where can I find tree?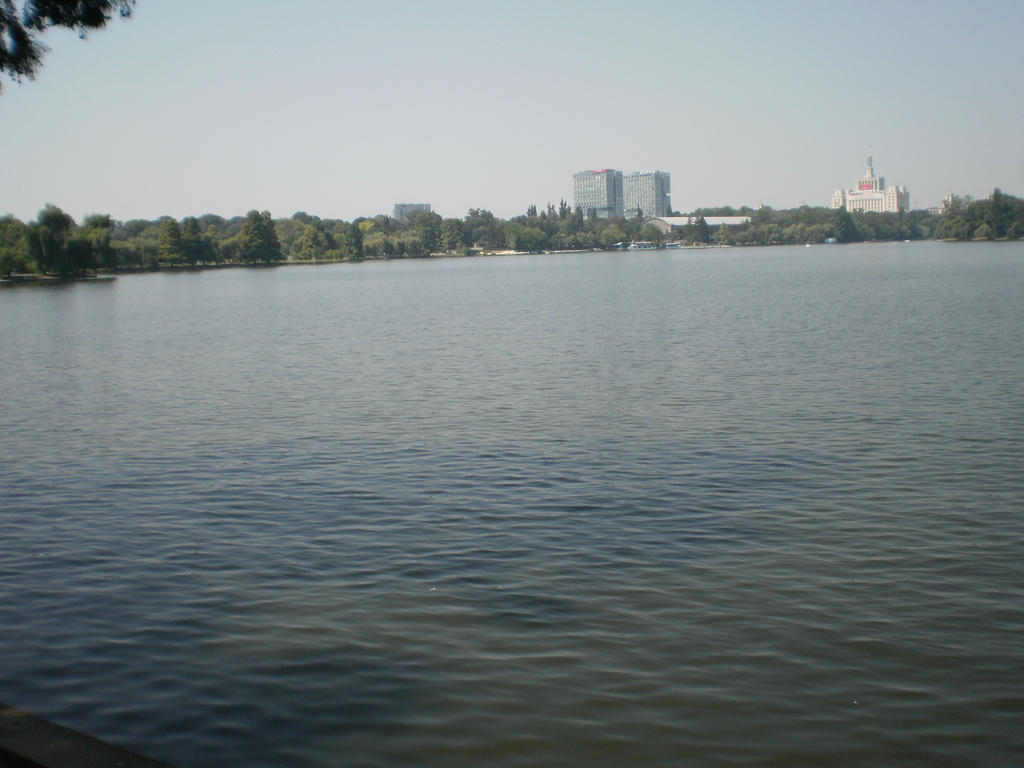
You can find it at 678 201 742 246.
